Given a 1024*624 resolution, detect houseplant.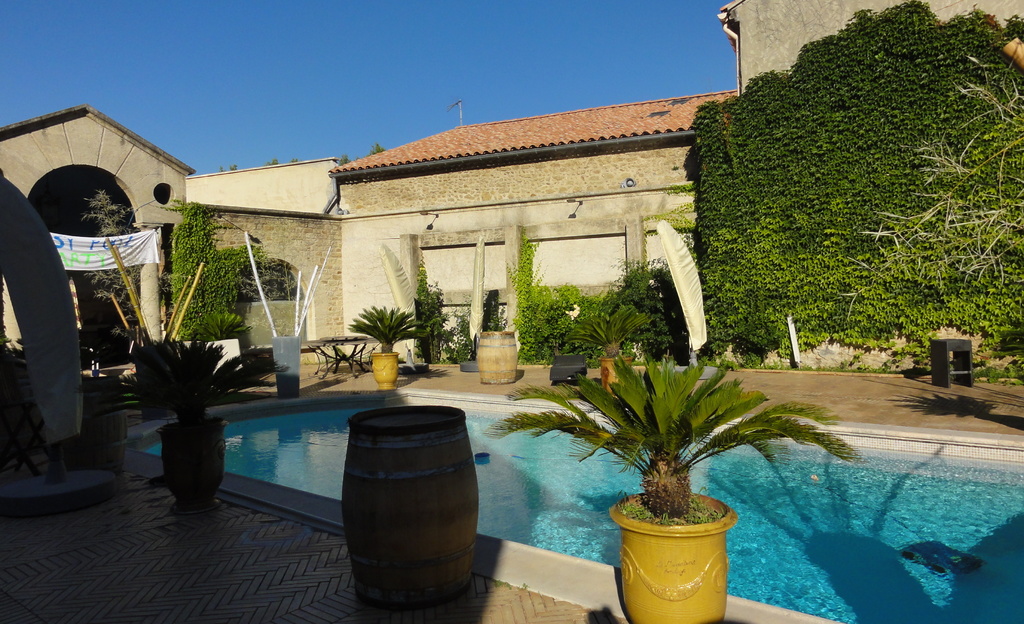
locate(131, 331, 228, 507).
